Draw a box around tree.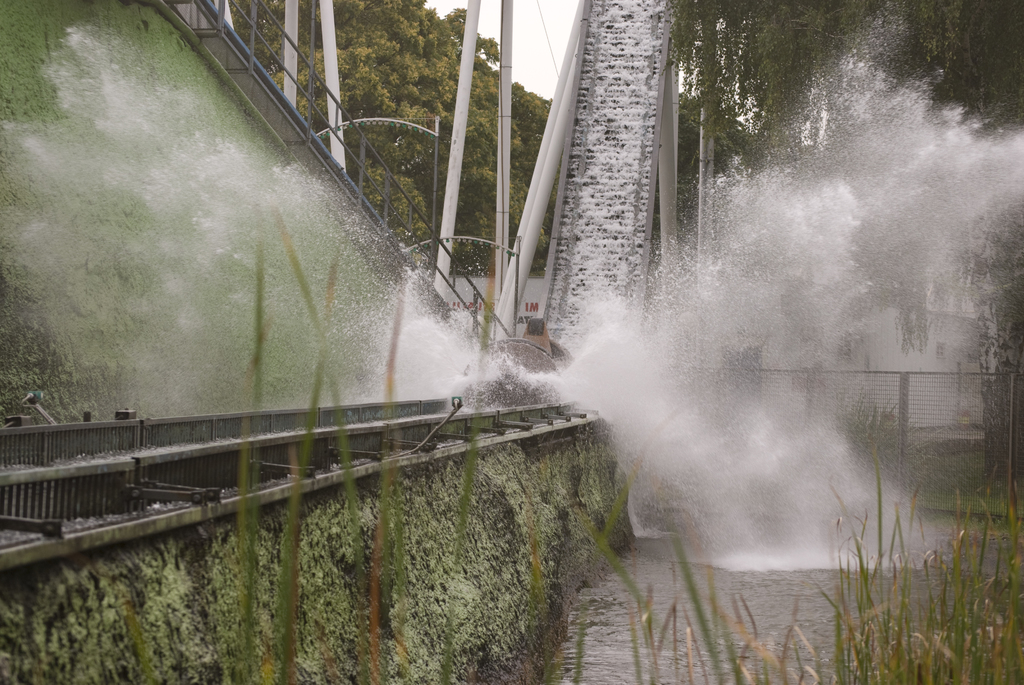
locate(224, 0, 551, 317).
